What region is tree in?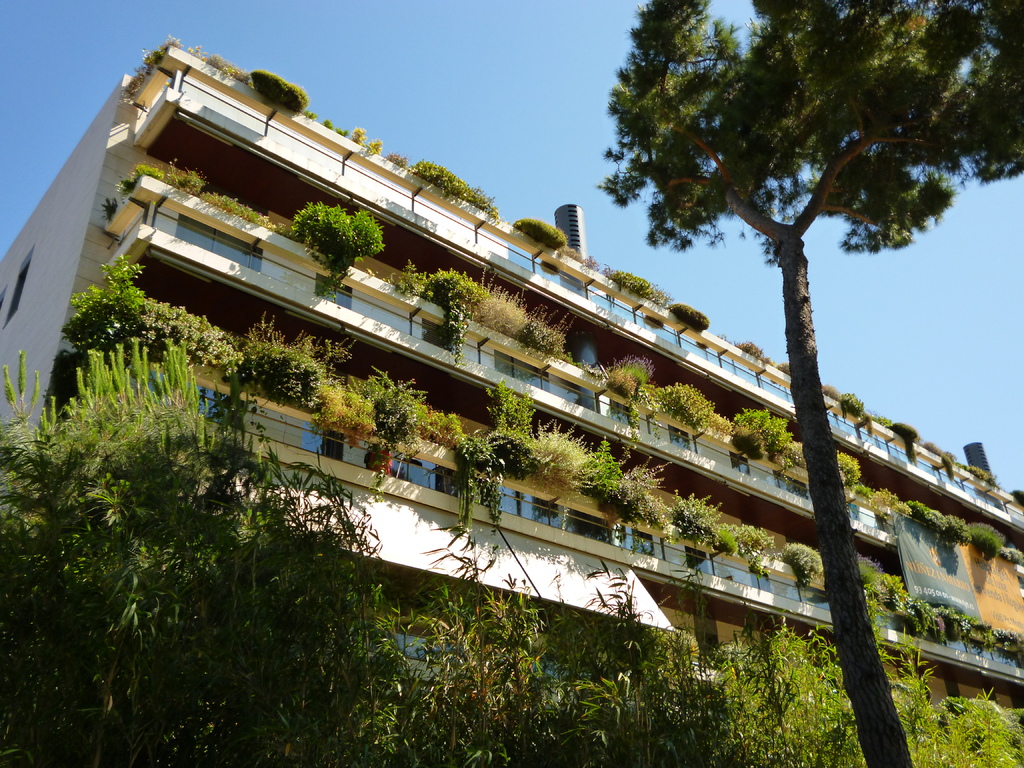
detection(596, 0, 1023, 767).
